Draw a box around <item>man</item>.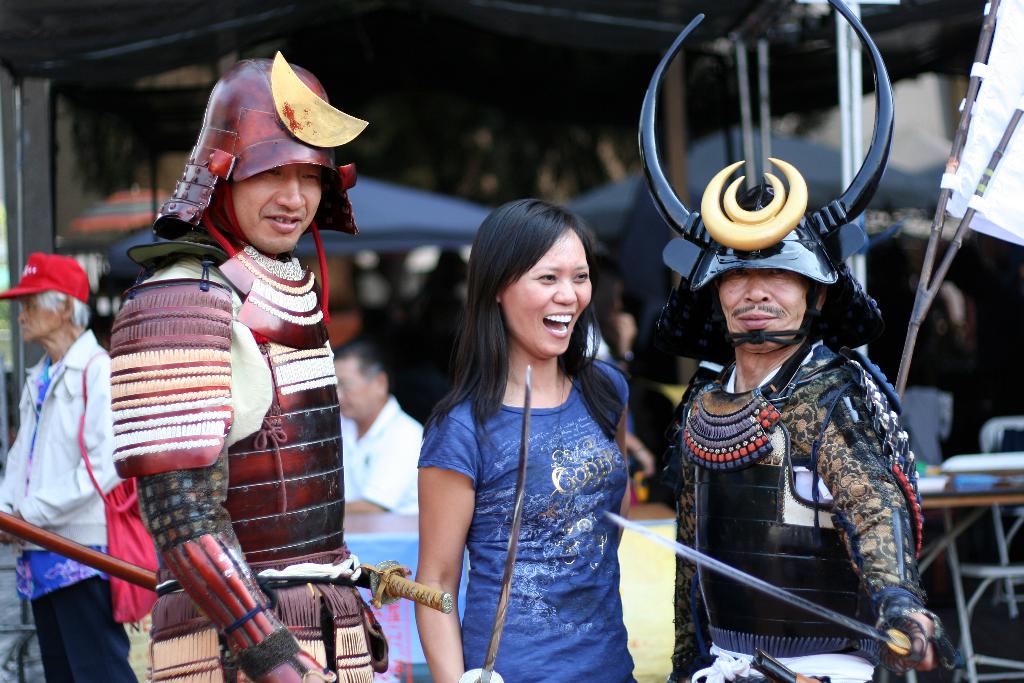
pyautogui.locateOnScreen(346, 352, 421, 514).
